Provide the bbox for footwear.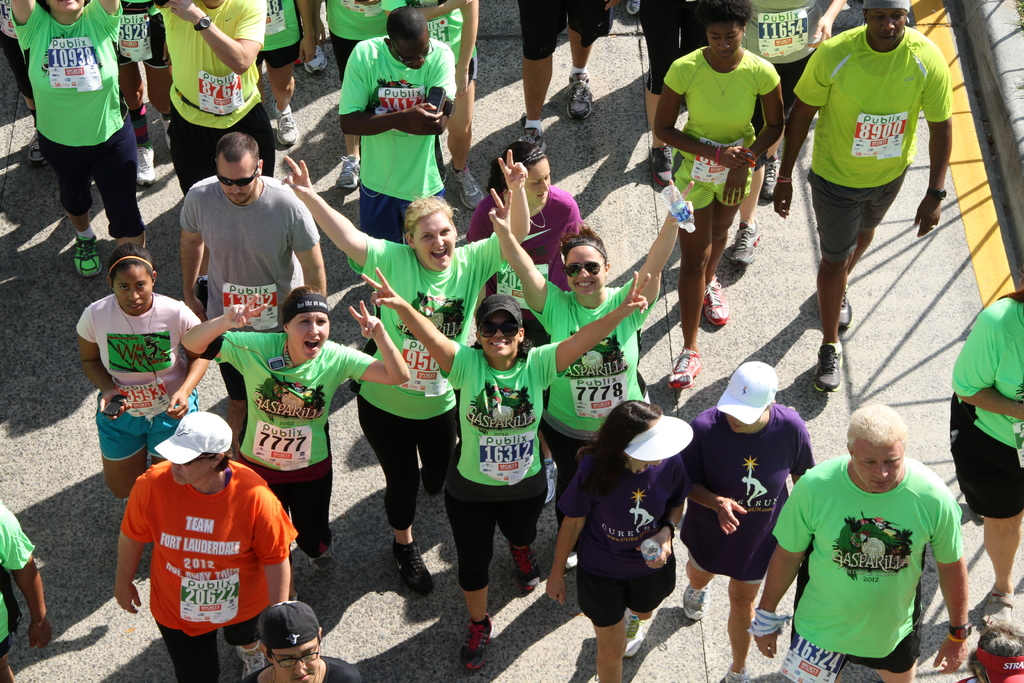
{"left": 275, "top": 107, "right": 299, "bottom": 147}.
